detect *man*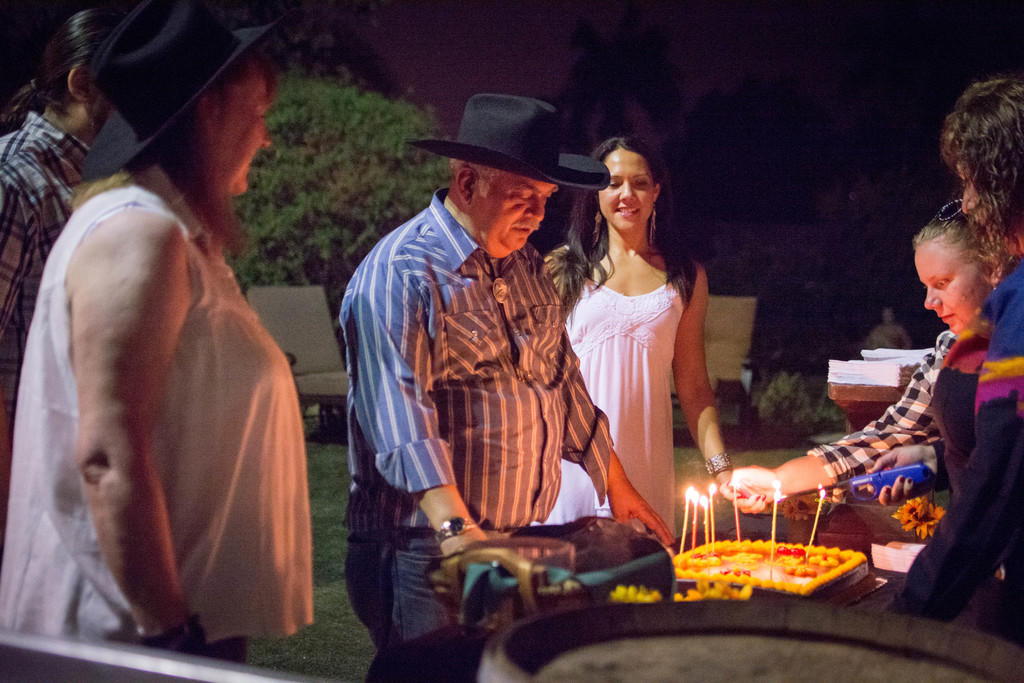
0/4/124/522
